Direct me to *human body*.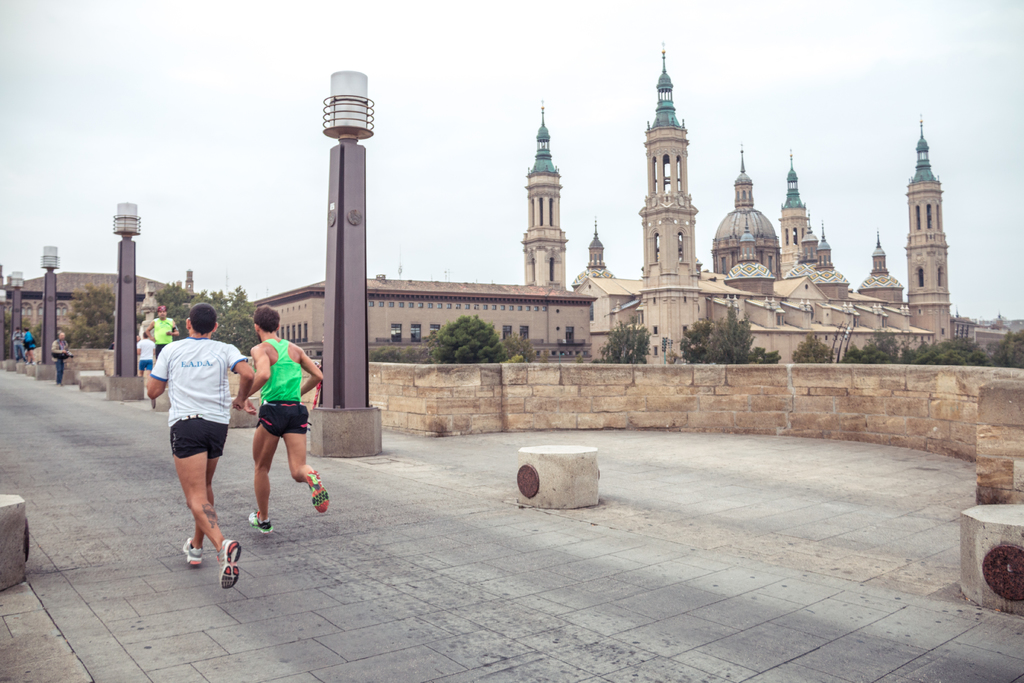
Direction: 137, 340, 155, 375.
